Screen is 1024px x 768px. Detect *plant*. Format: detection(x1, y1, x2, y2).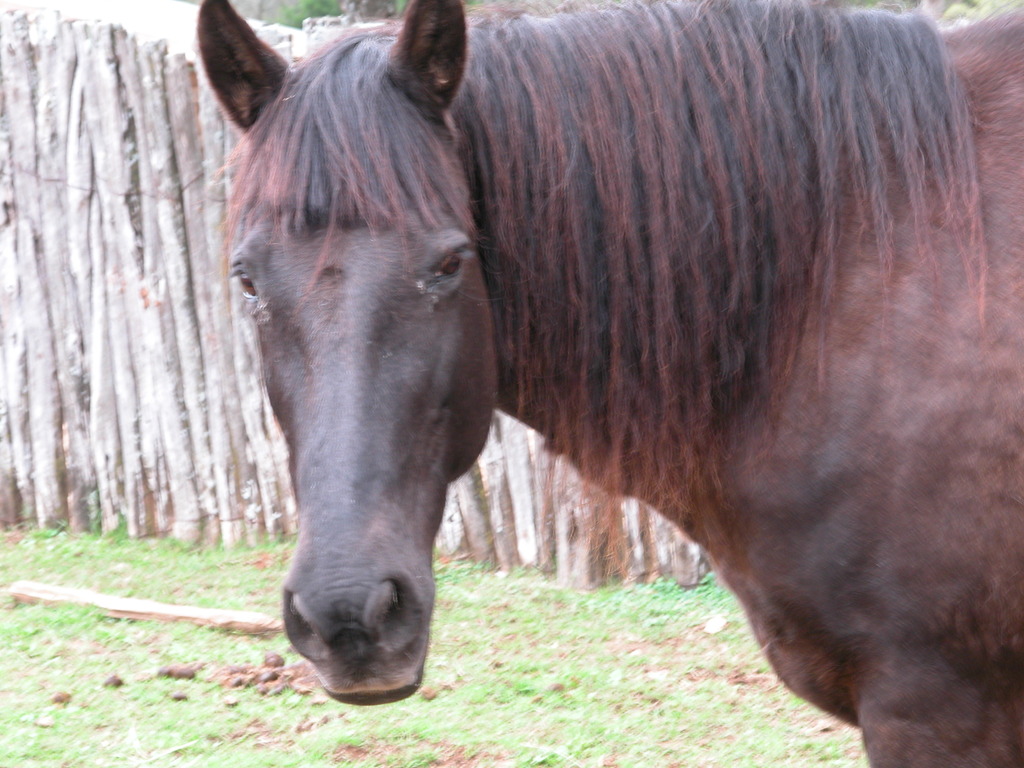
detection(463, 0, 486, 4).
